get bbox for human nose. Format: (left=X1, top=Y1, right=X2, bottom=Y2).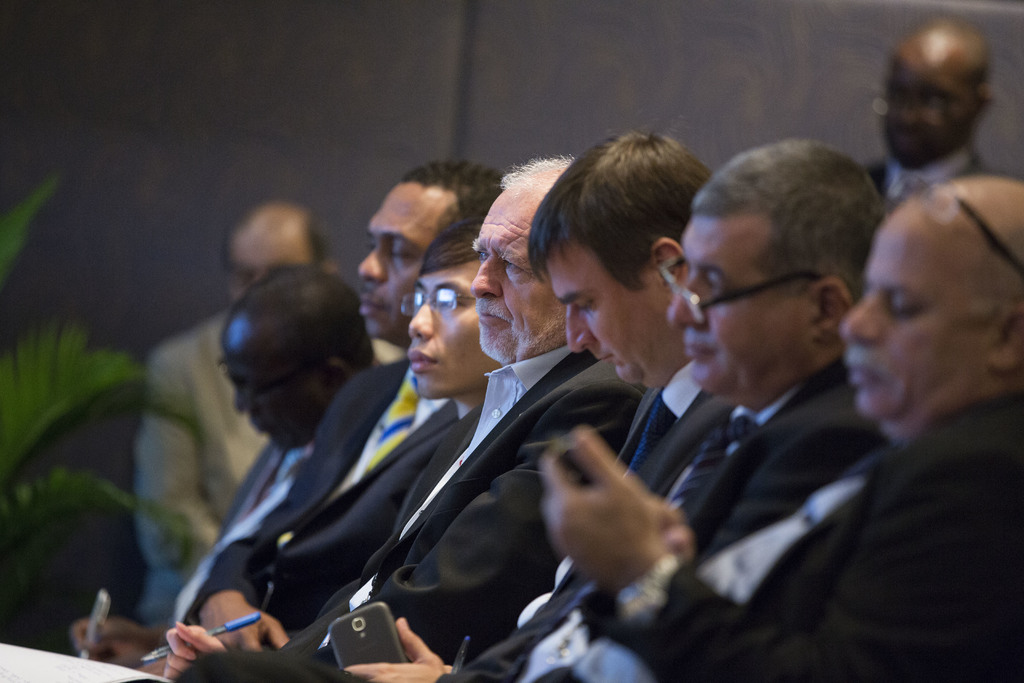
(left=230, top=395, right=257, bottom=411).
